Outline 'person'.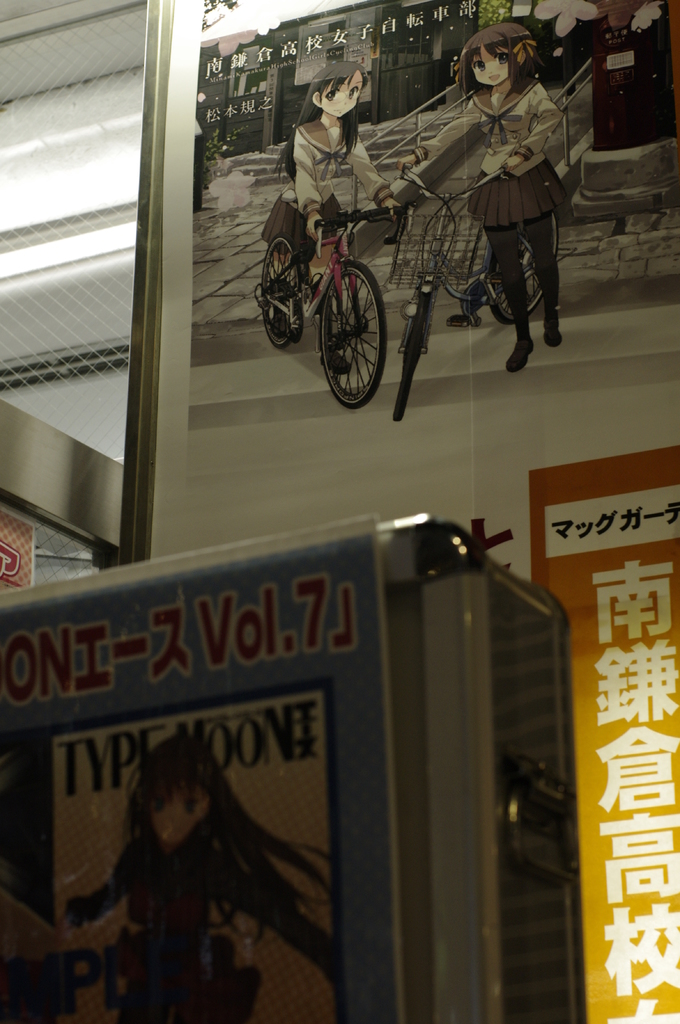
Outline: select_region(260, 56, 422, 339).
